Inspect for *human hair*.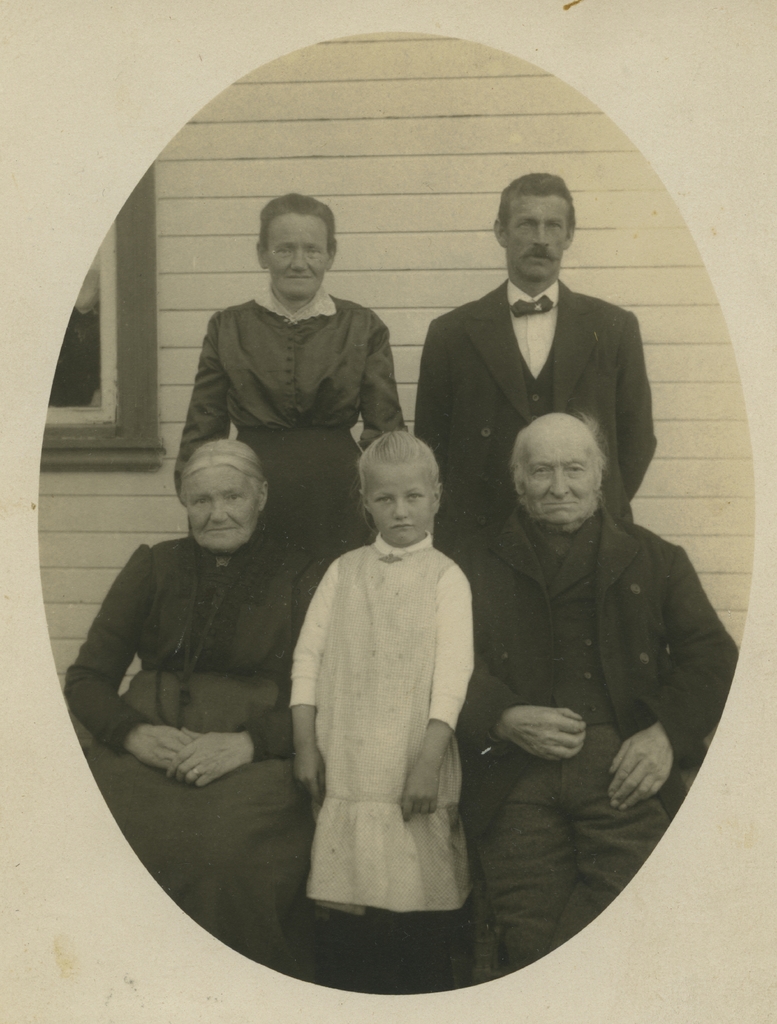
Inspection: 262:188:340:252.
